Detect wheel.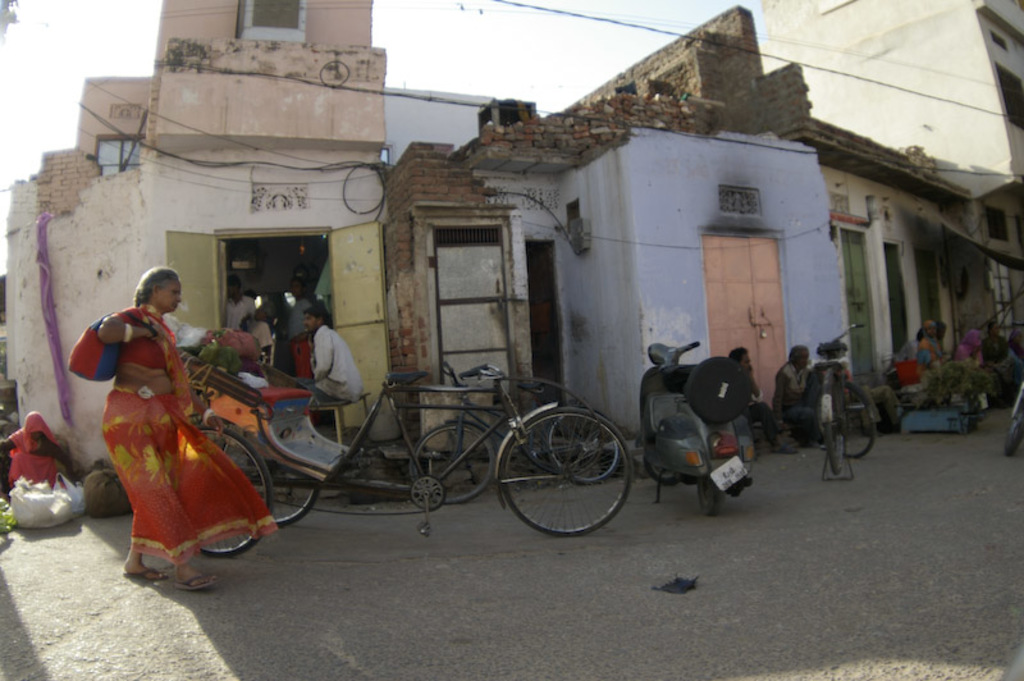
Detected at [545,403,623,484].
